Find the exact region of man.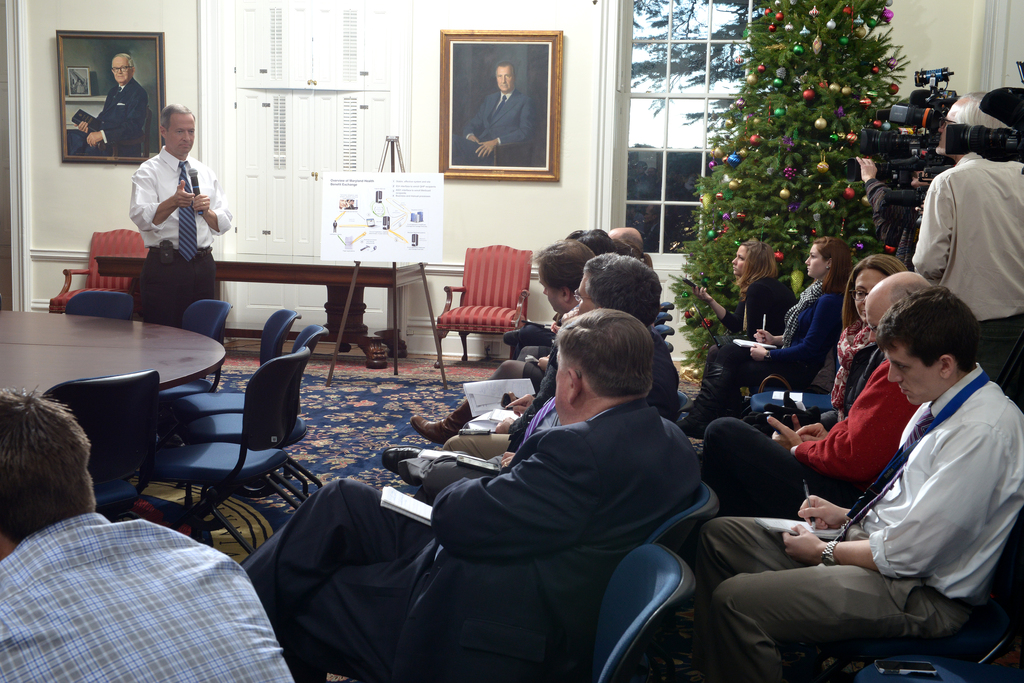
Exact region: [x1=412, y1=227, x2=616, y2=447].
